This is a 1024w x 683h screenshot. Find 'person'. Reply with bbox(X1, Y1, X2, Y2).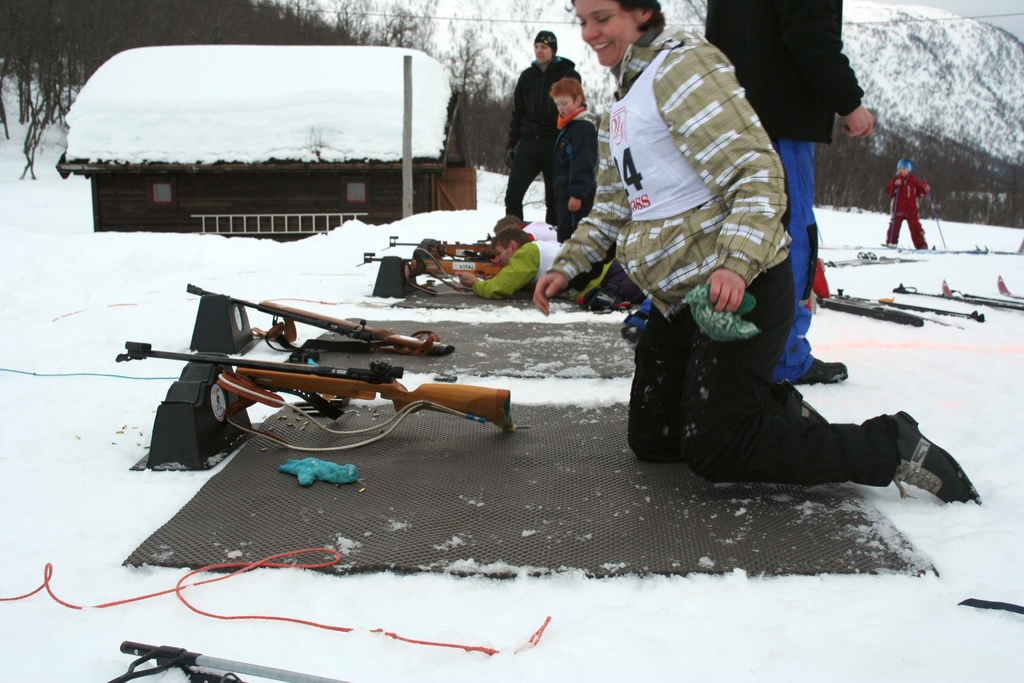
bbox(488, 210, 592, 245).
